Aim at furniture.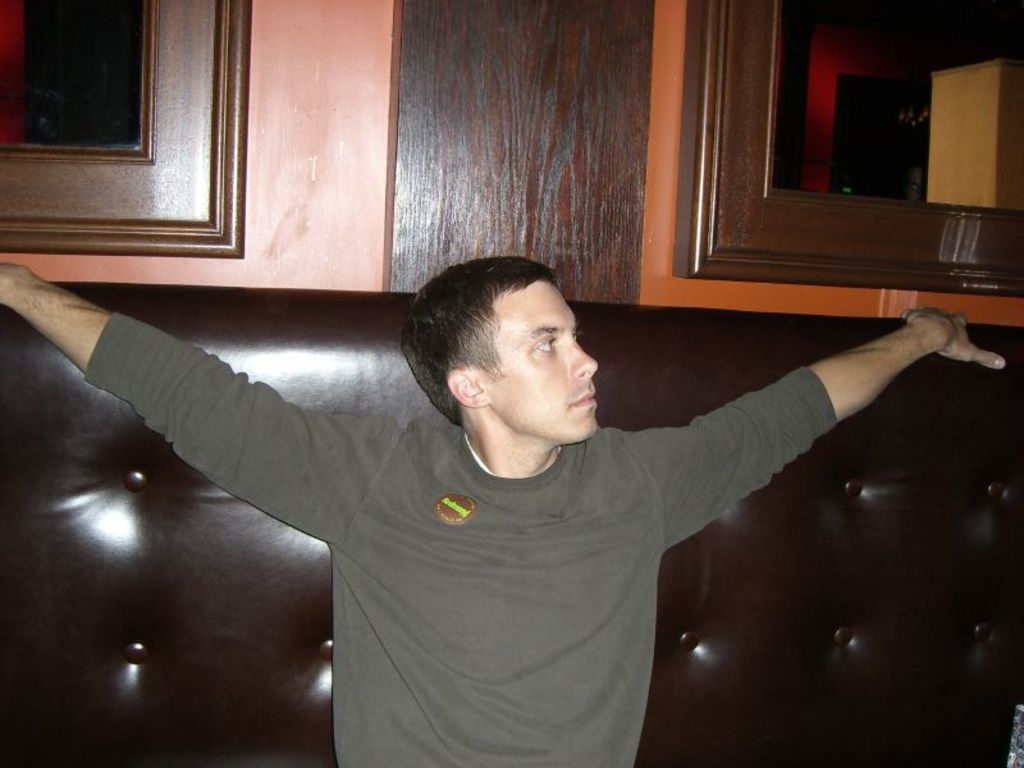
Aimed at [left=0, top=280, right=1023, bottom=767].
